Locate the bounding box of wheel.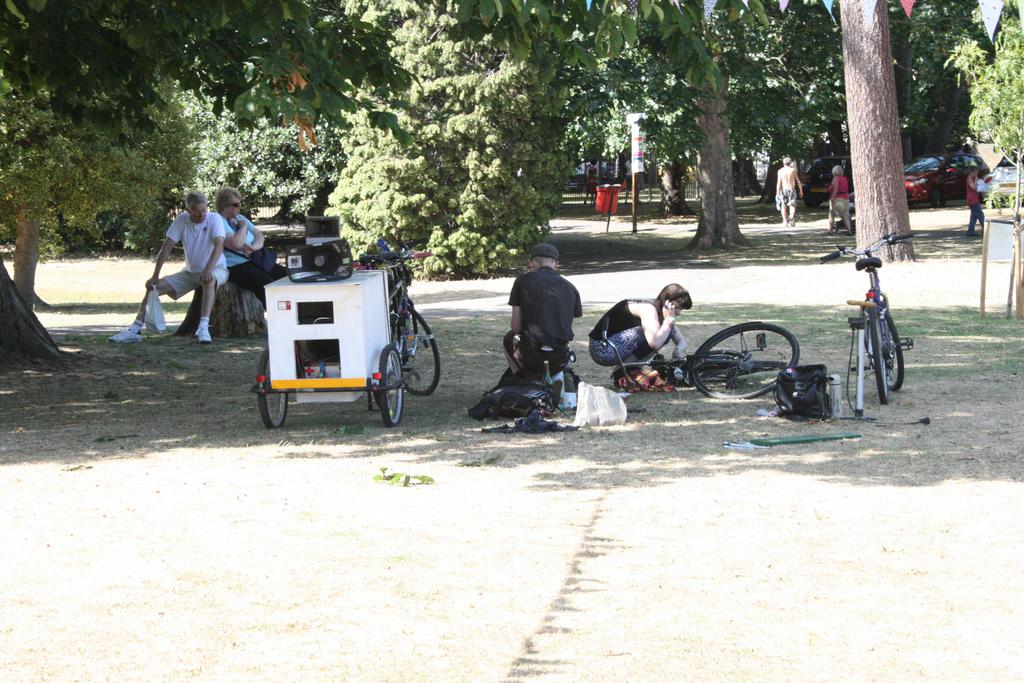
Bounding box: bbox(388, 300, 438, 394).
